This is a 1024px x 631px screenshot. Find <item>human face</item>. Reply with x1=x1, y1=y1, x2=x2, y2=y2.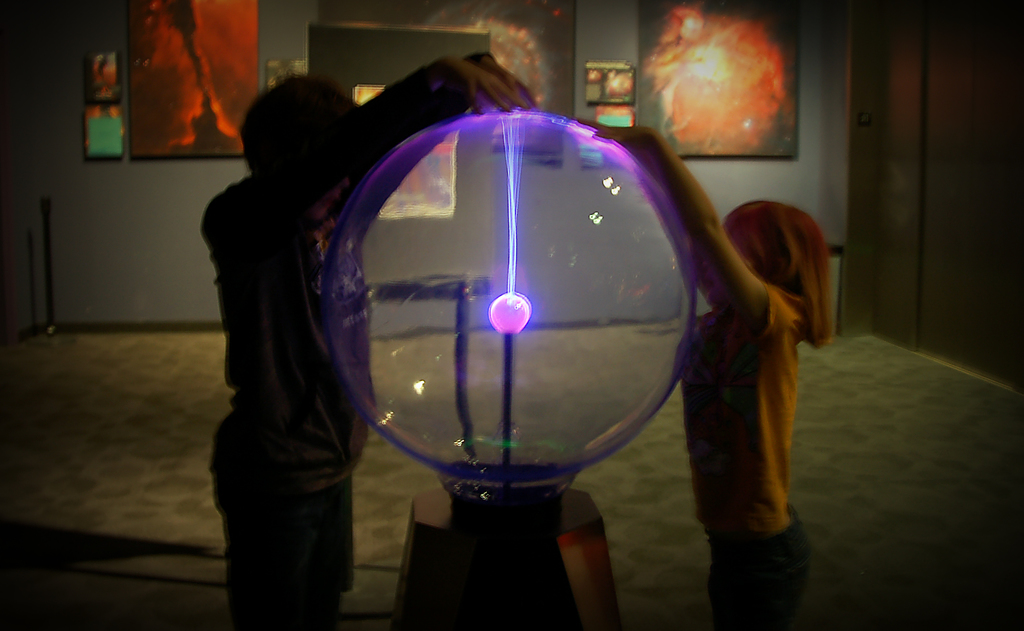
x1=696, y1=218, x2=750, y2=309.
